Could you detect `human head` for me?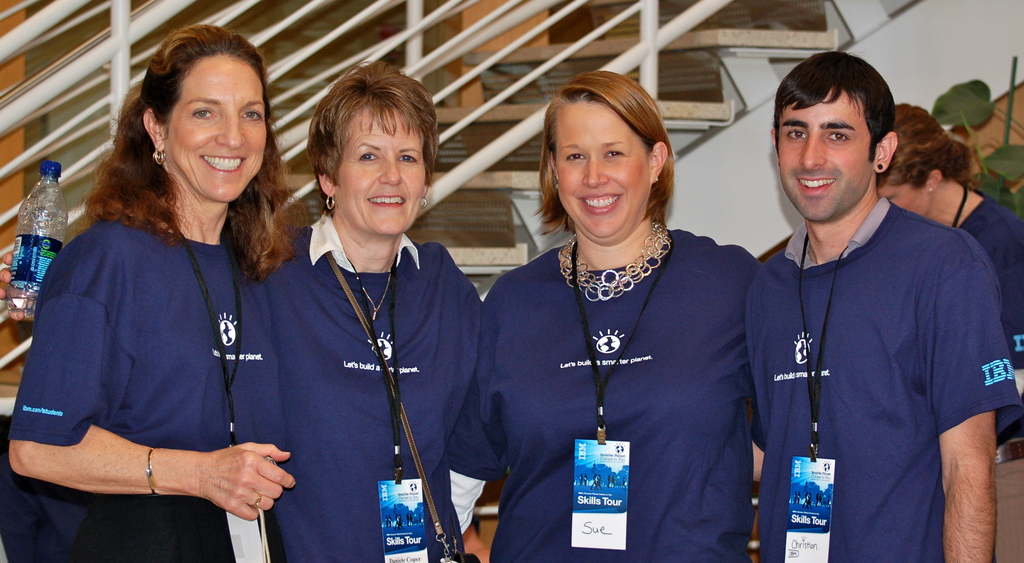
Detection result: [x1=877, y1=101, x2=975, y2=215].
